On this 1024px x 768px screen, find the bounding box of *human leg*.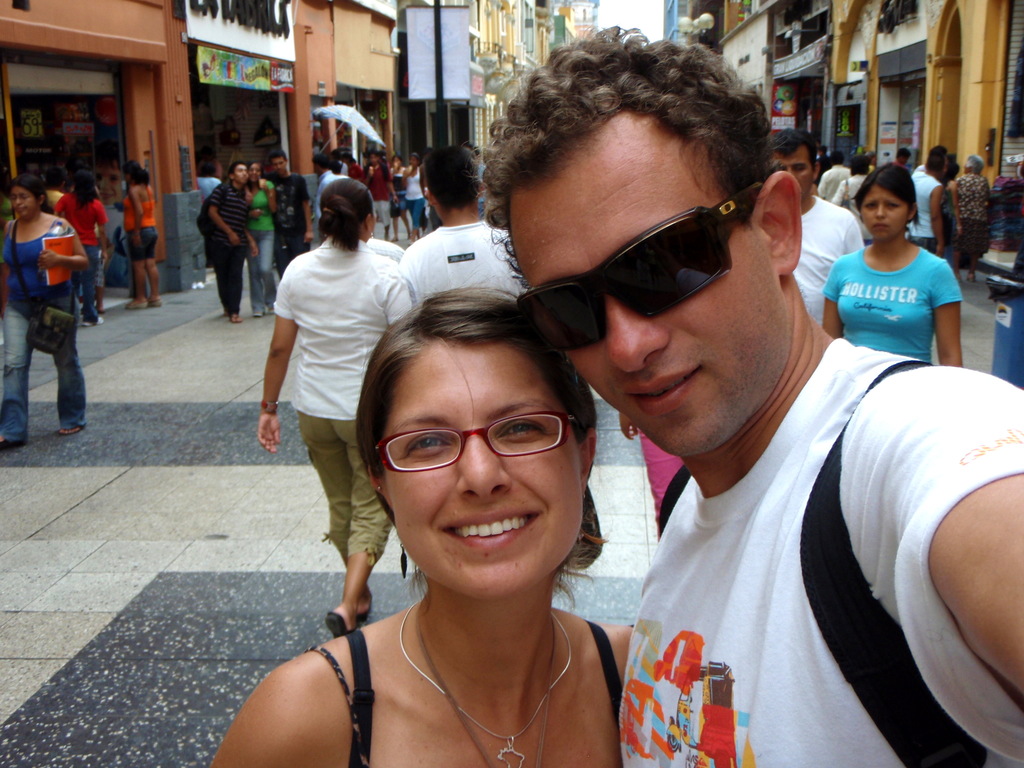
Bounding box: [x1=300, y1=399, x2=375, y2=616].
